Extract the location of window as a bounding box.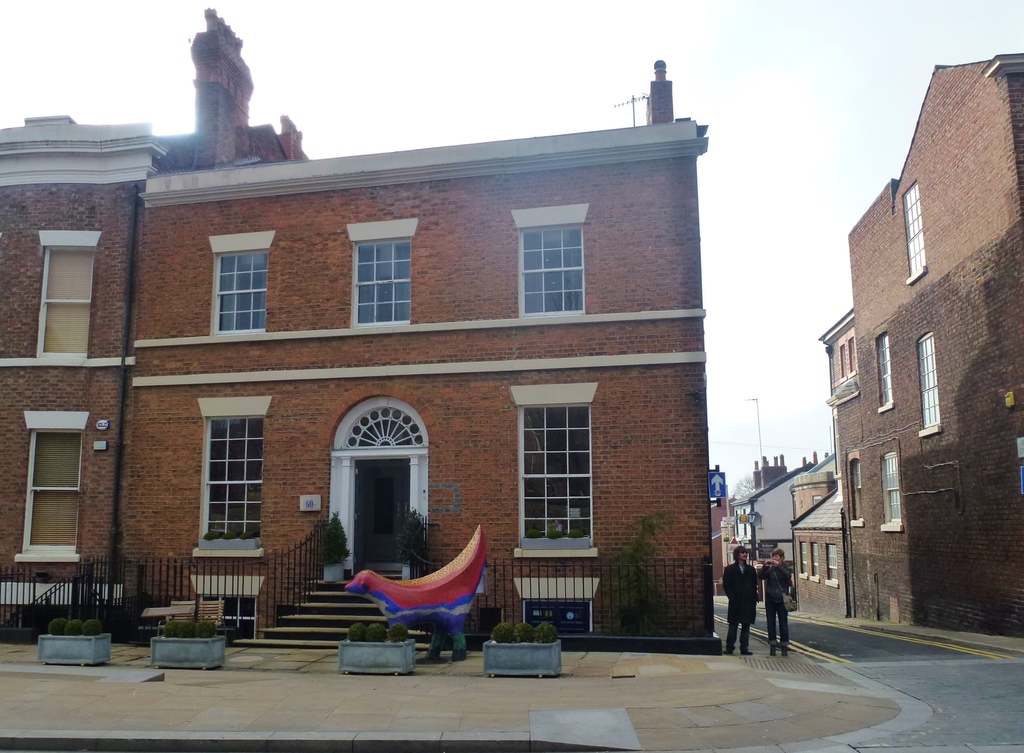
<region>877, 454, 904, 523</region>.
